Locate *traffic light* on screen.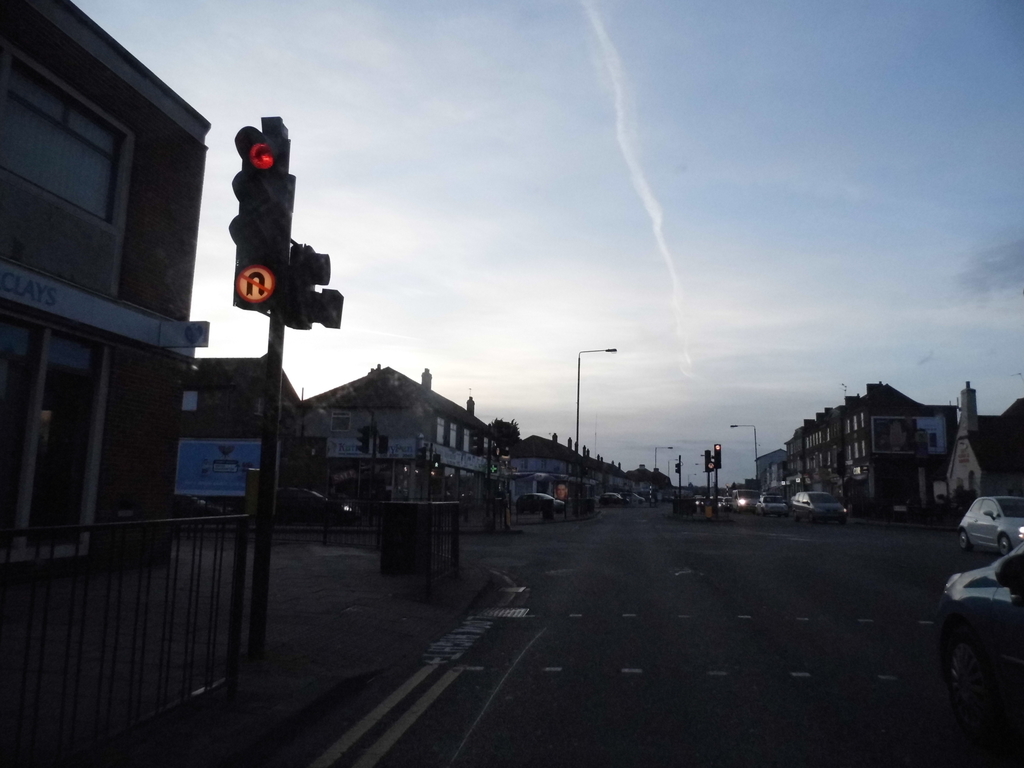
On screen at [415, 447, 426, 466].
